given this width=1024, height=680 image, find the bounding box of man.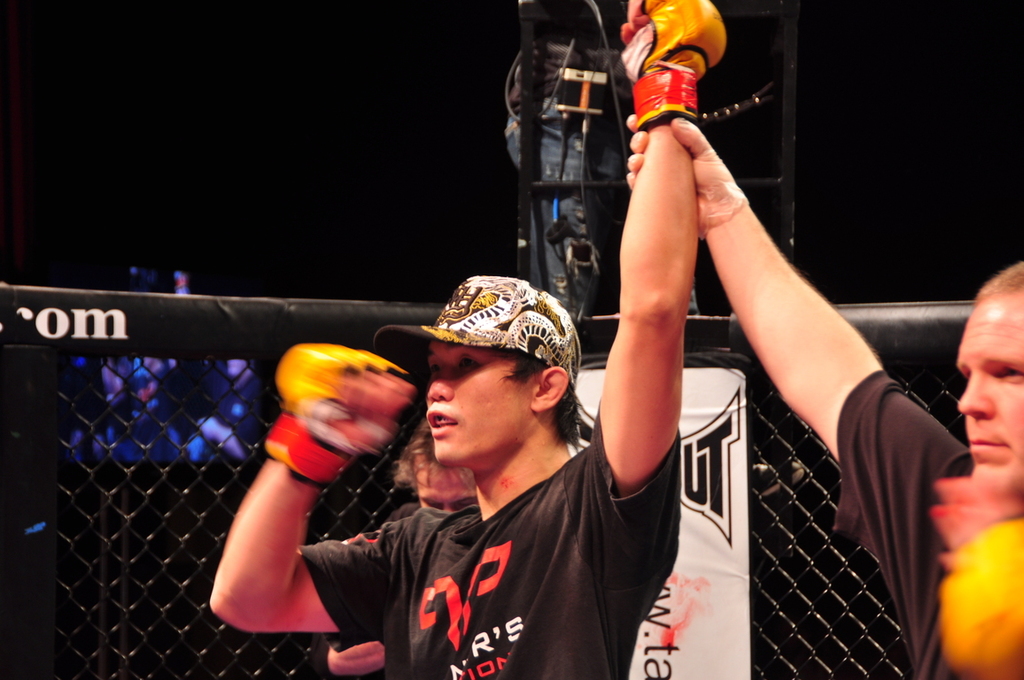
205,0,726,679.
